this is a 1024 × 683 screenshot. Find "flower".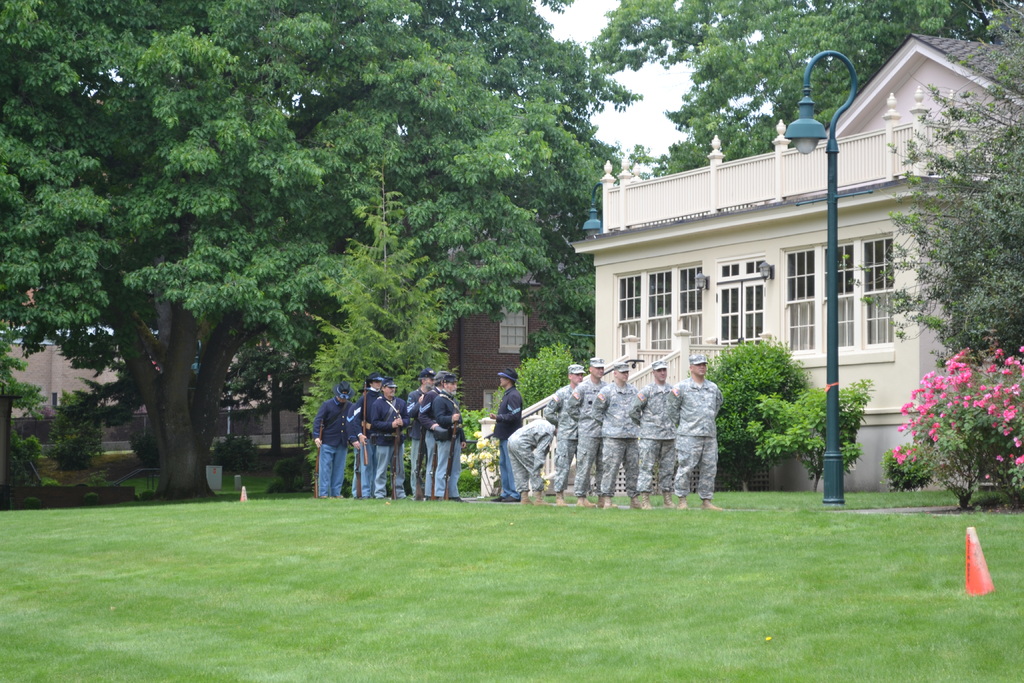
Bounding box: 993 383 1002 390.
